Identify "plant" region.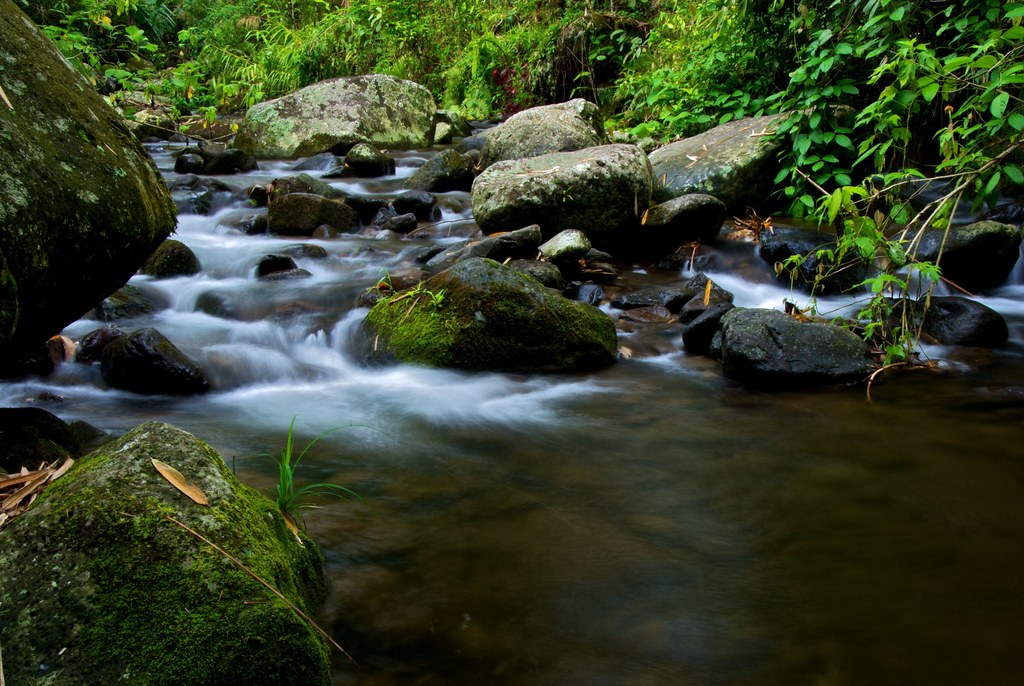
Region: [0, 441, 339, 685].
